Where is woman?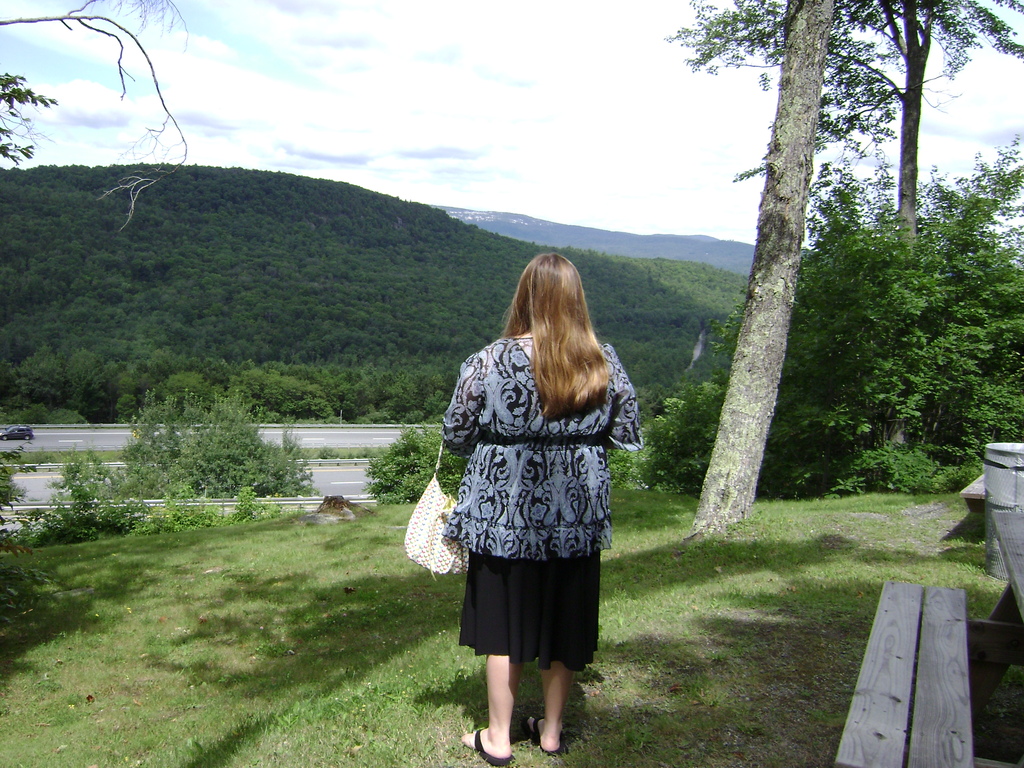
443/245/634/750.
